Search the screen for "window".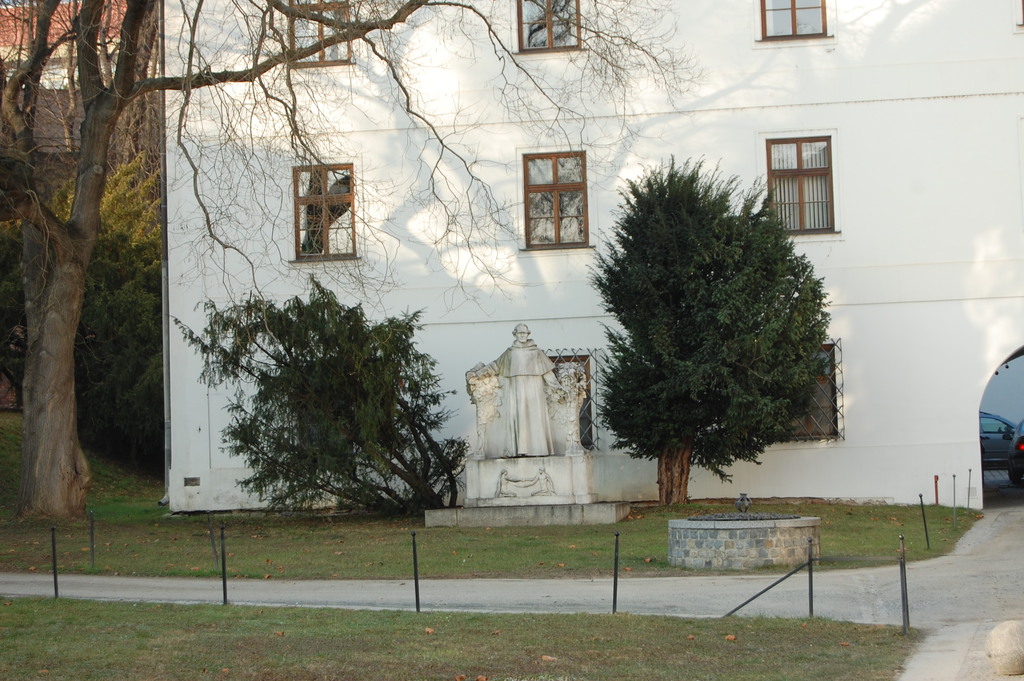
Found at 779 126 845 230.
